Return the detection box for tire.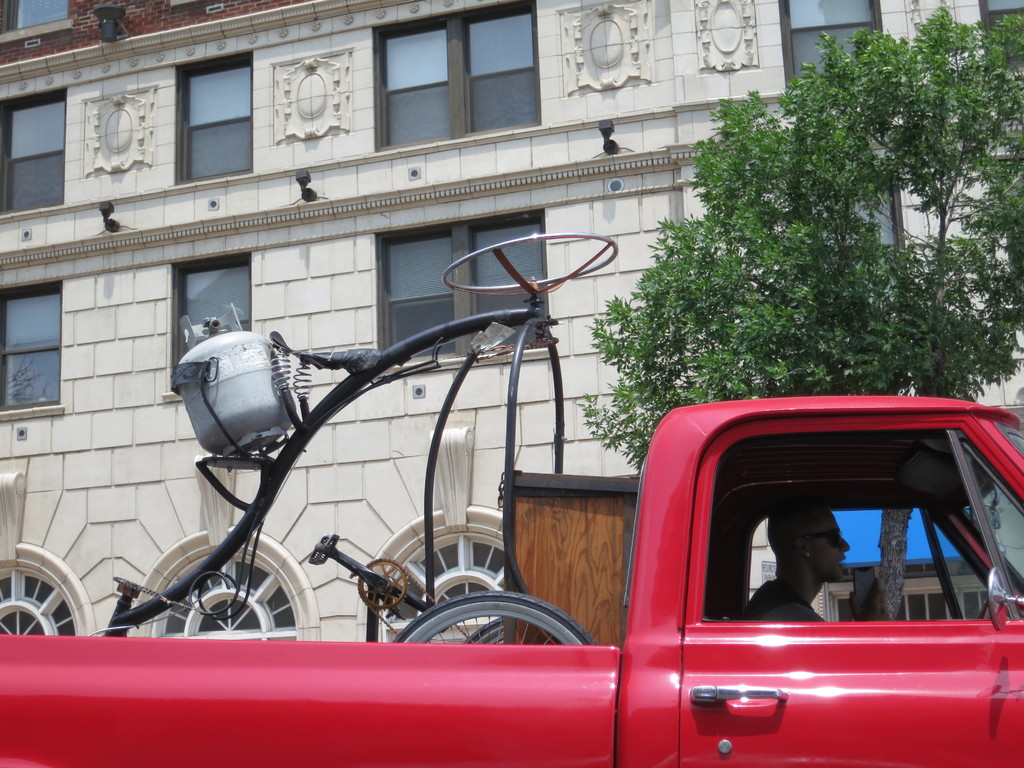
<bbox>460, 617, 509, 647</bbox>.
